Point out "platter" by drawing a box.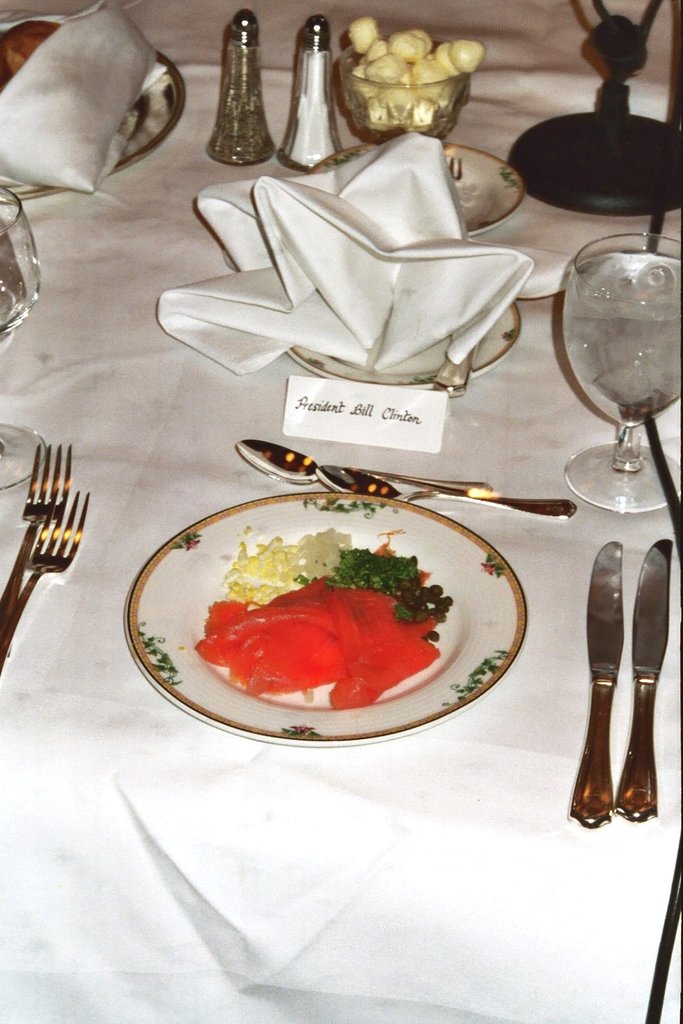
{"left": 443, "top": 147, "right": 520, "bottom": 240}.
